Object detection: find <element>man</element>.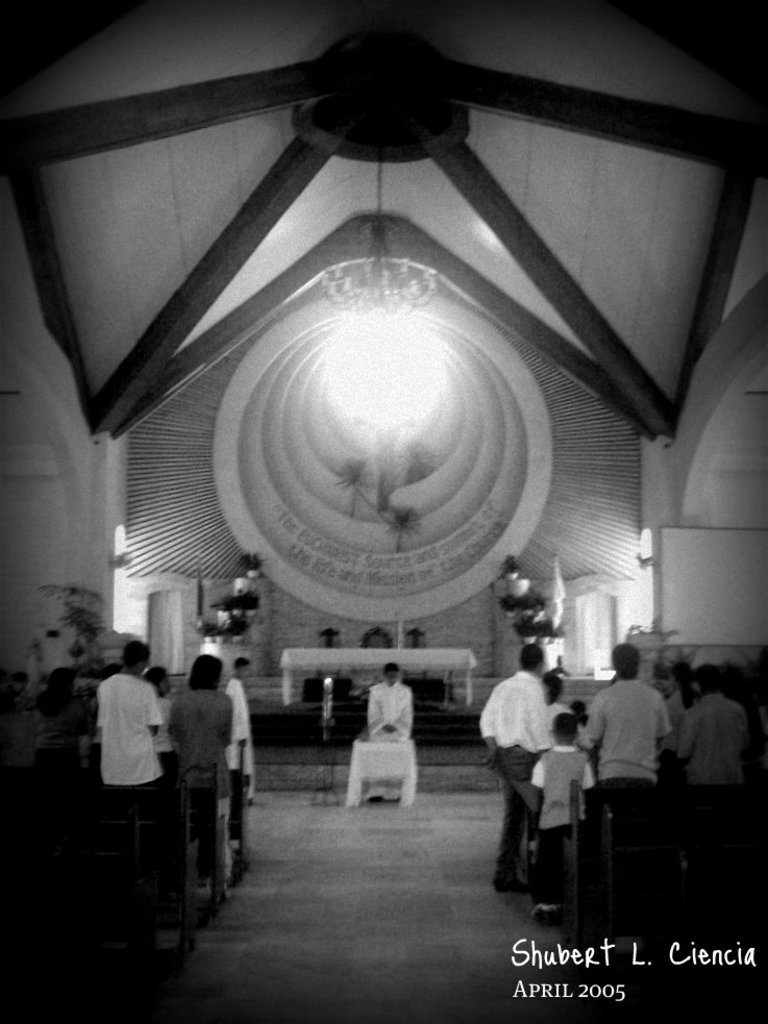
366, 665, 420, 741.
